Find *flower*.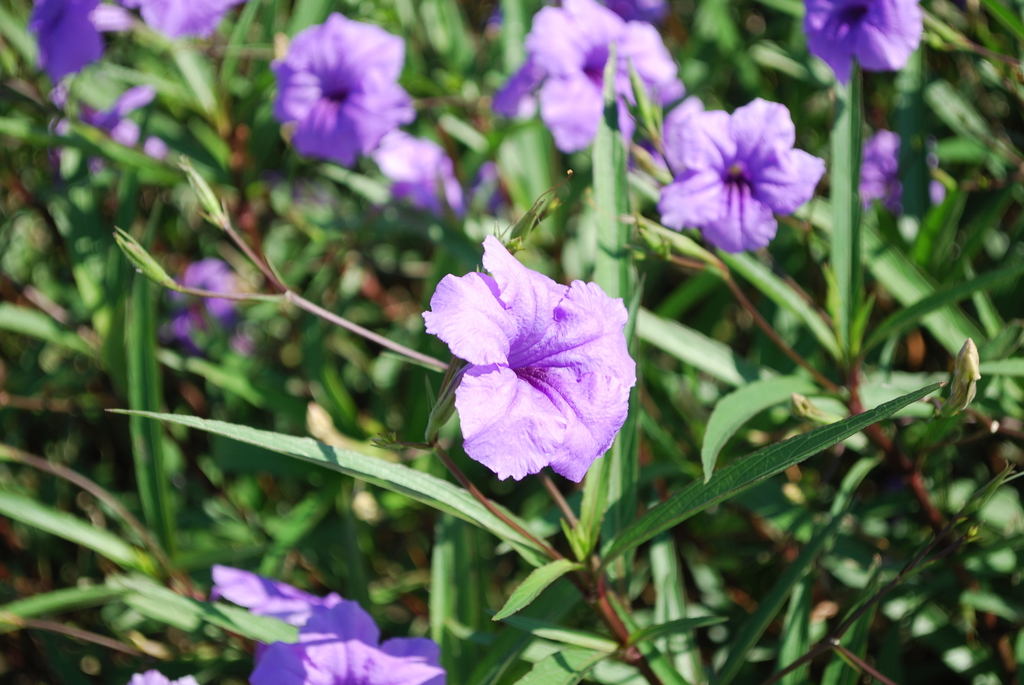
[656,94,828,253].
